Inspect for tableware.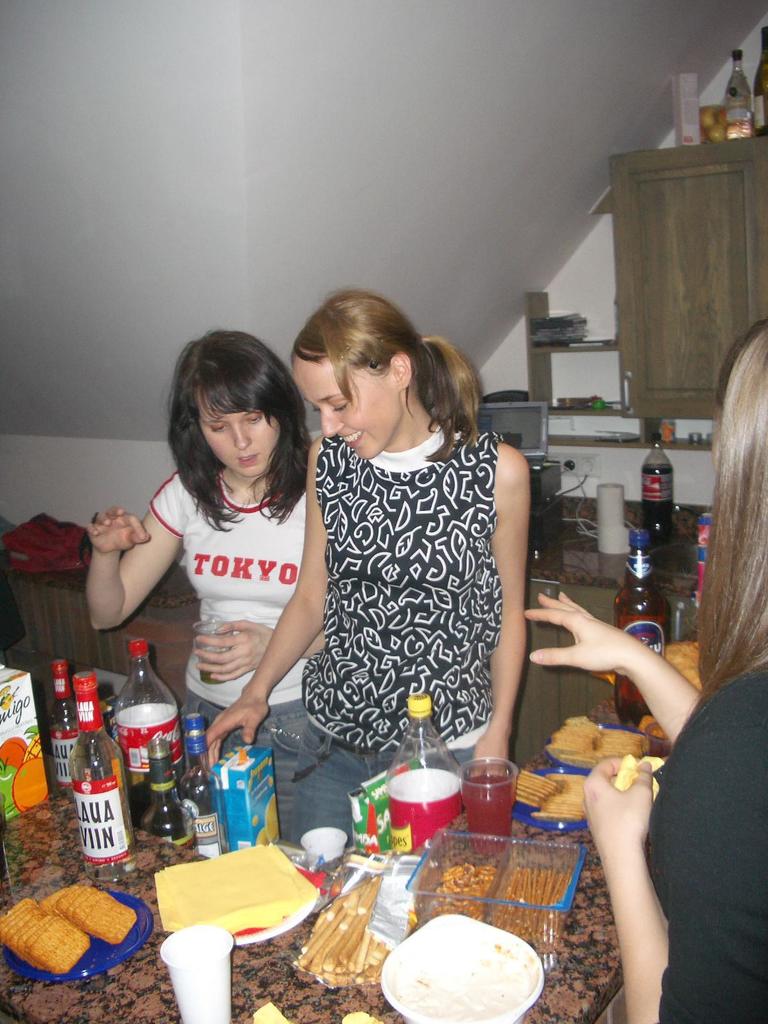
Inspection: <region>142, 929, 235, 1014</region>.
